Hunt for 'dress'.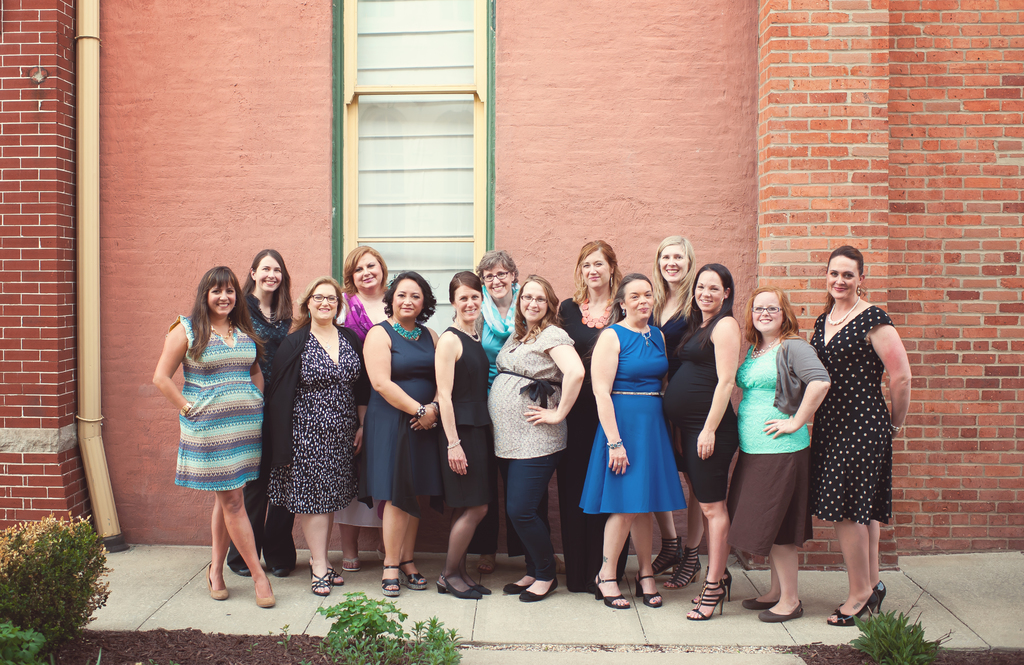
Hunted down at (left=357, top=319, right=447, bottom=517).
